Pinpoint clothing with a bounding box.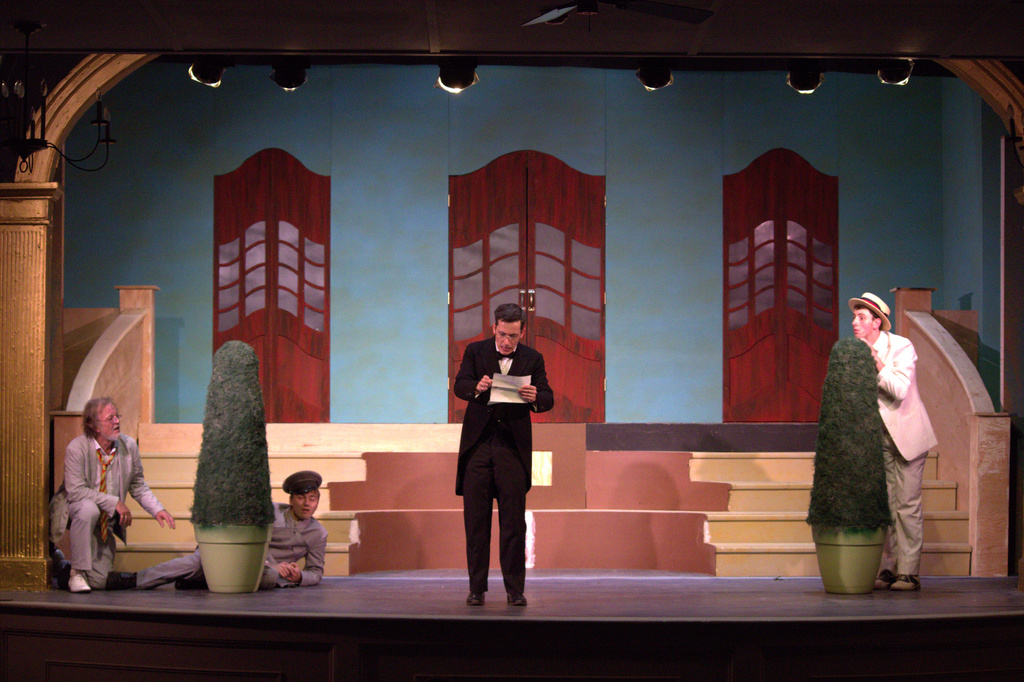
region(879, 328, 938, 581).
